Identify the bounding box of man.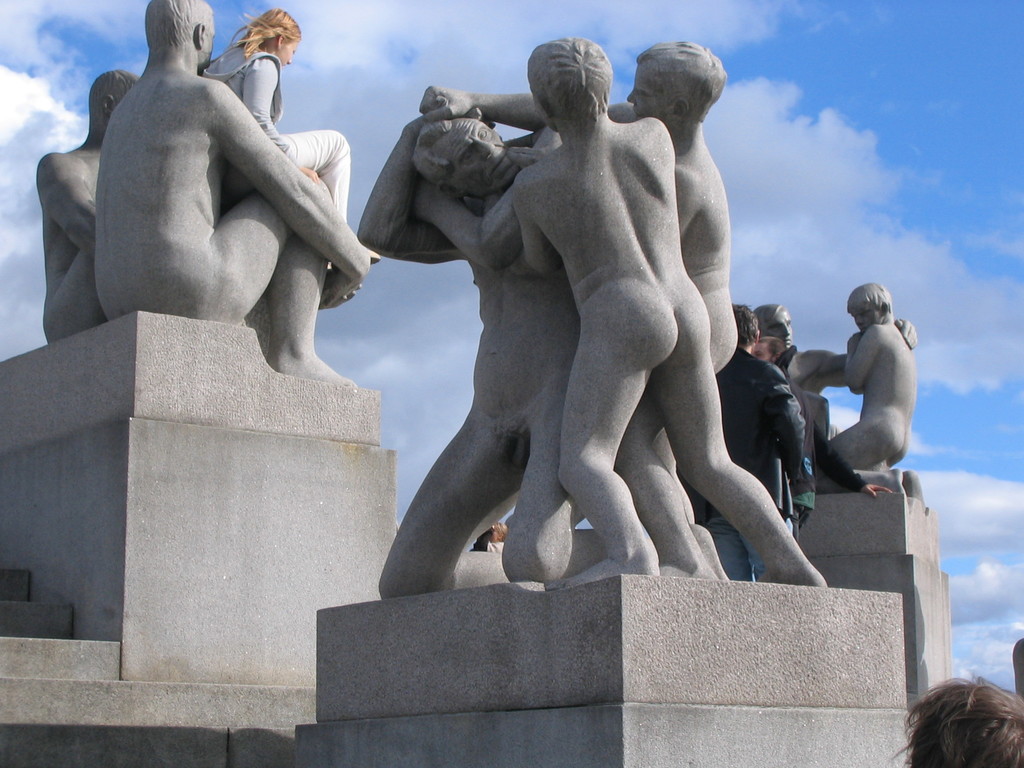
x1=750 y1=305 x2=921 y2=433.
